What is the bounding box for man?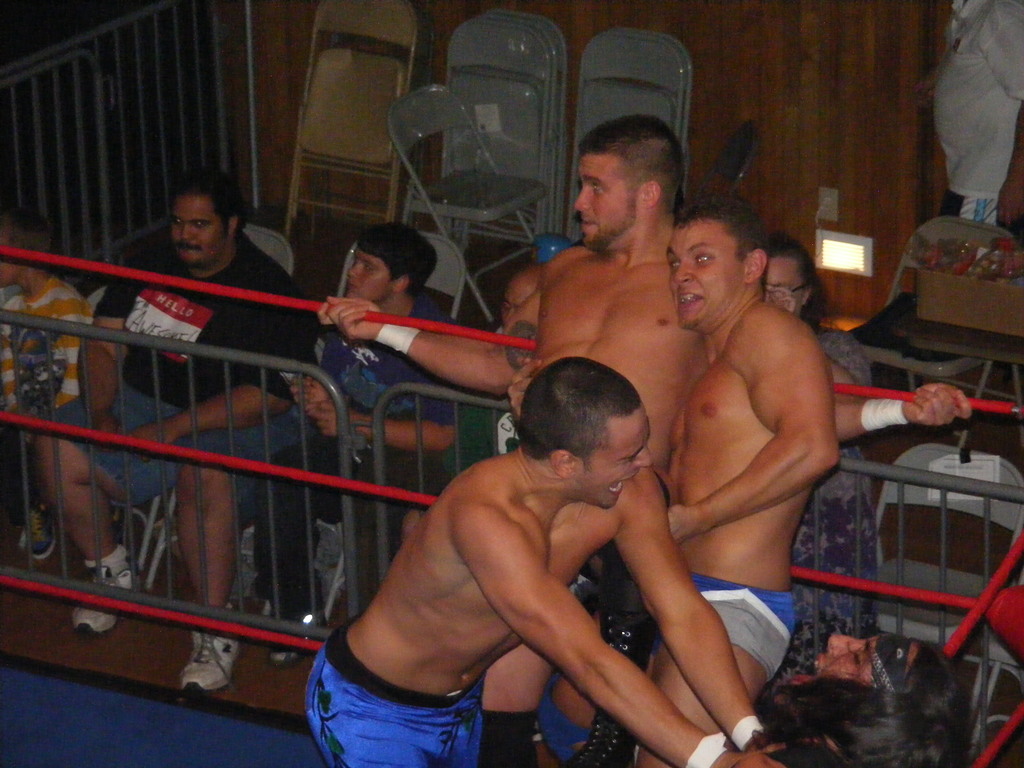
left=305, top=359, right=838, bottom=767.
